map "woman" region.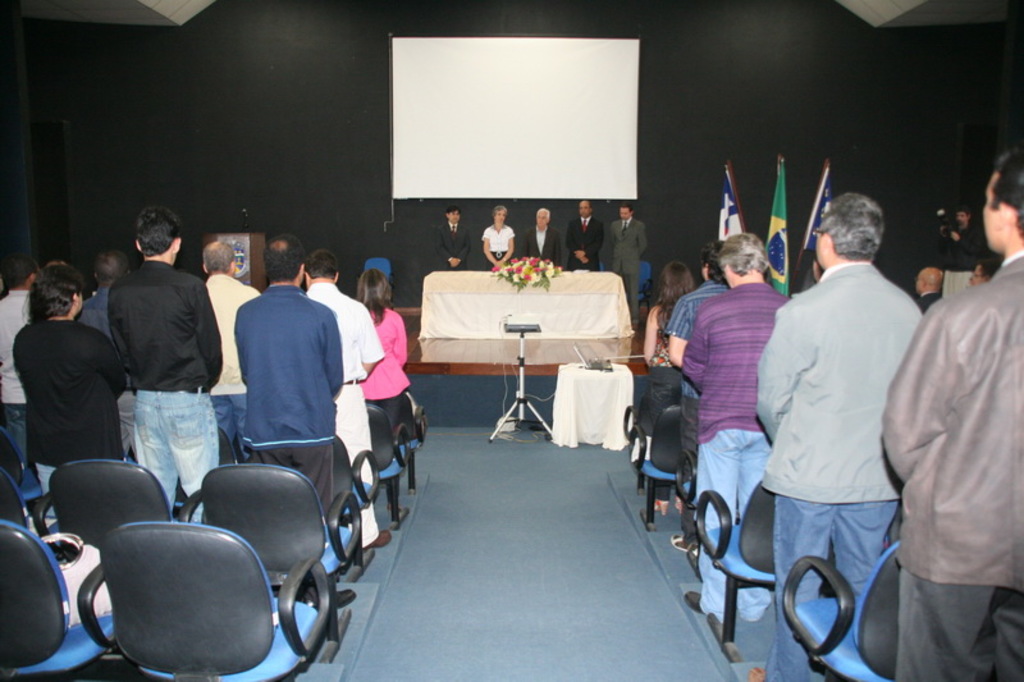
Mapped to bbox=(646, 260, 701, 514).
